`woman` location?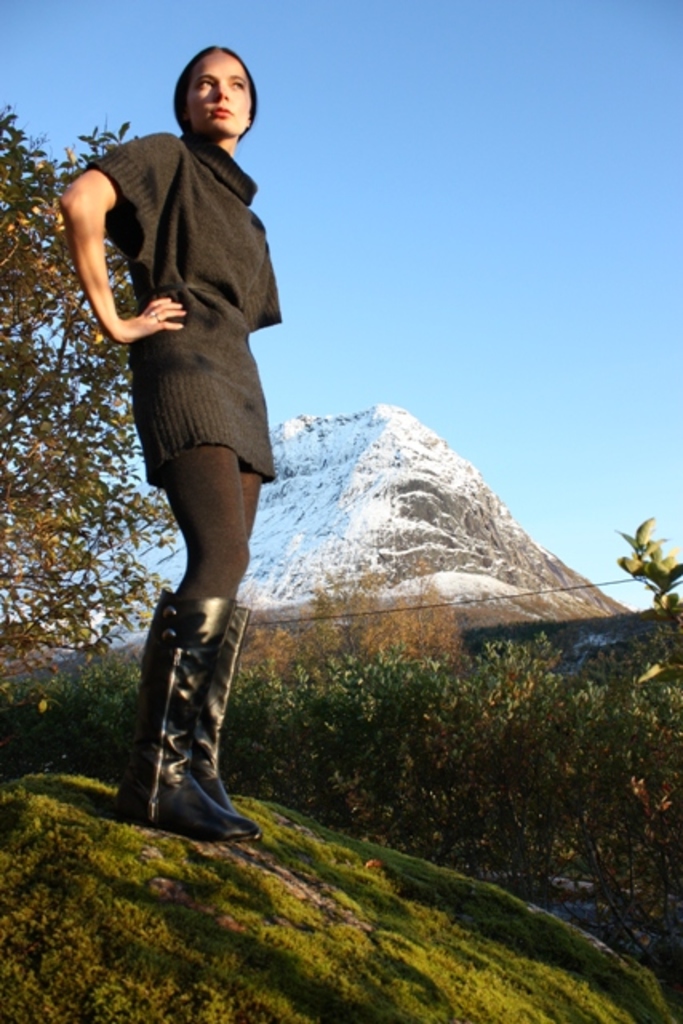
x1=59, y1=56, x2=286, y2=718
